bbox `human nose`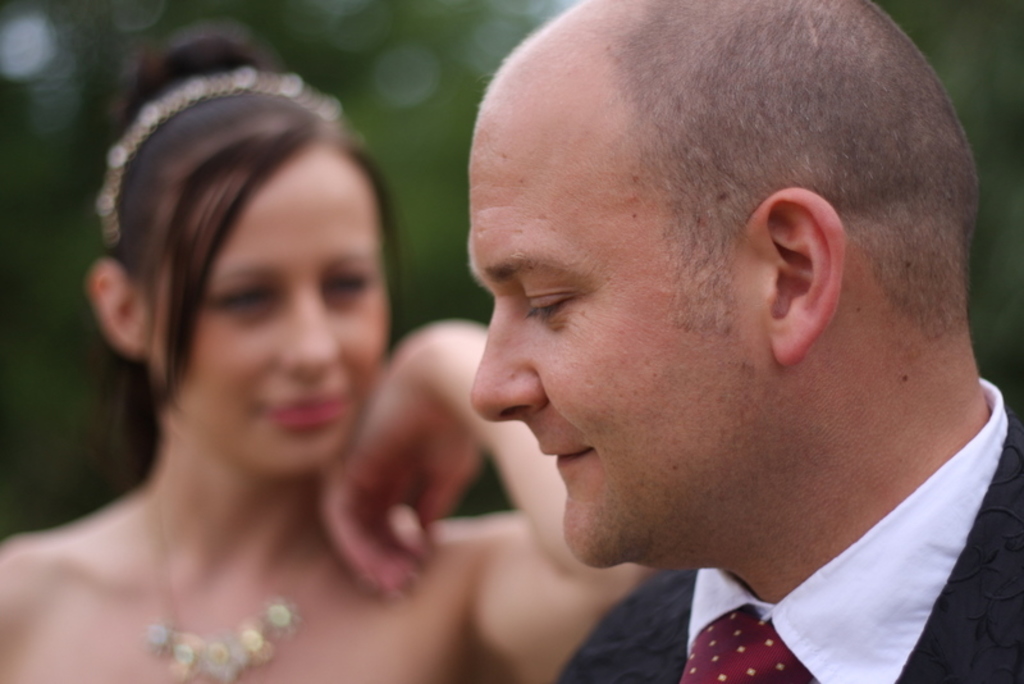
<bbox>273, 278, 343, 383</bbox>
